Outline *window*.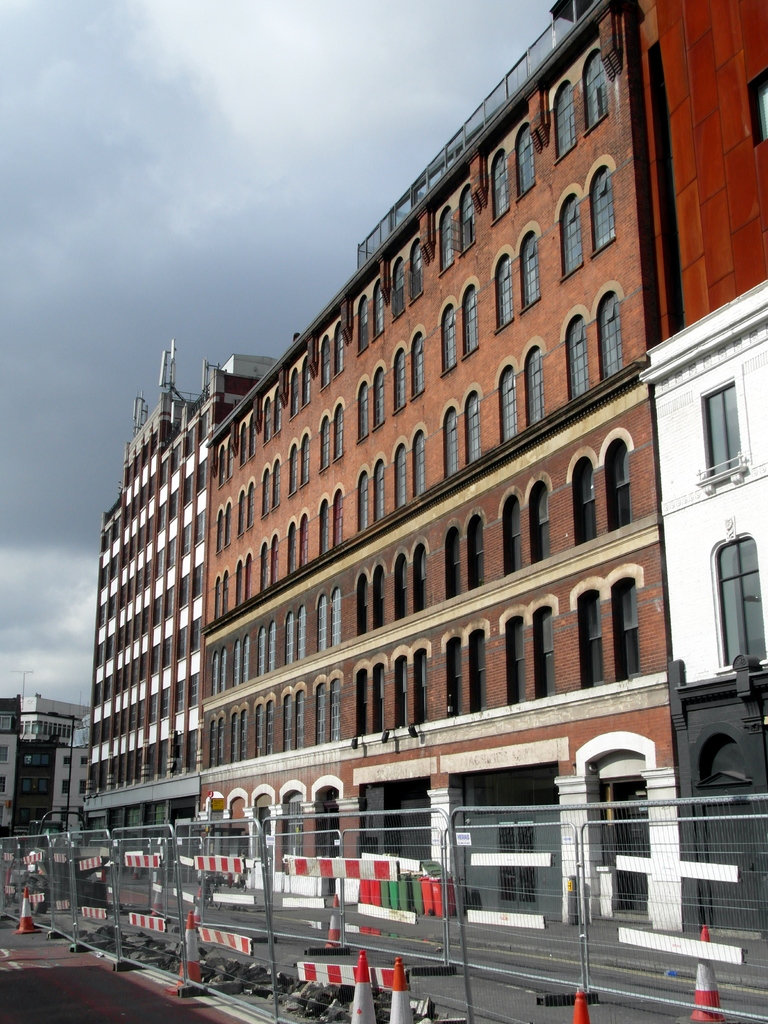
Outline: box=[372, 660, 389, 734].
